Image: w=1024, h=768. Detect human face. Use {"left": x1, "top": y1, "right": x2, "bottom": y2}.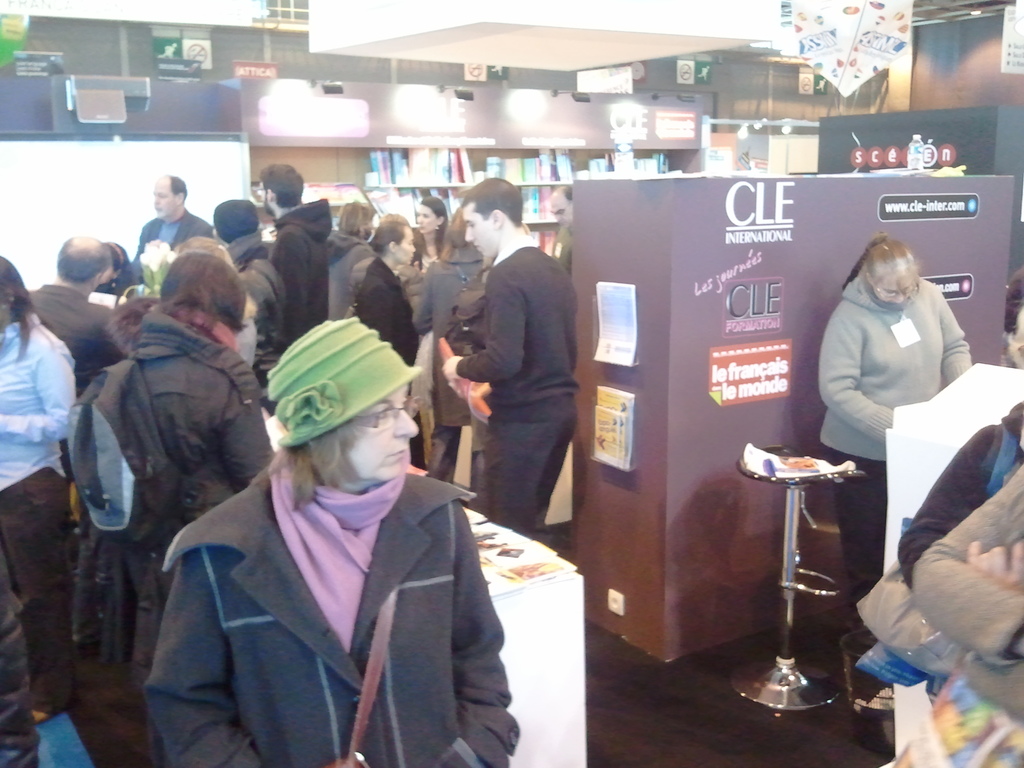
{"left": 347, "top": 388, "right": 417, "bottom": 472}.
